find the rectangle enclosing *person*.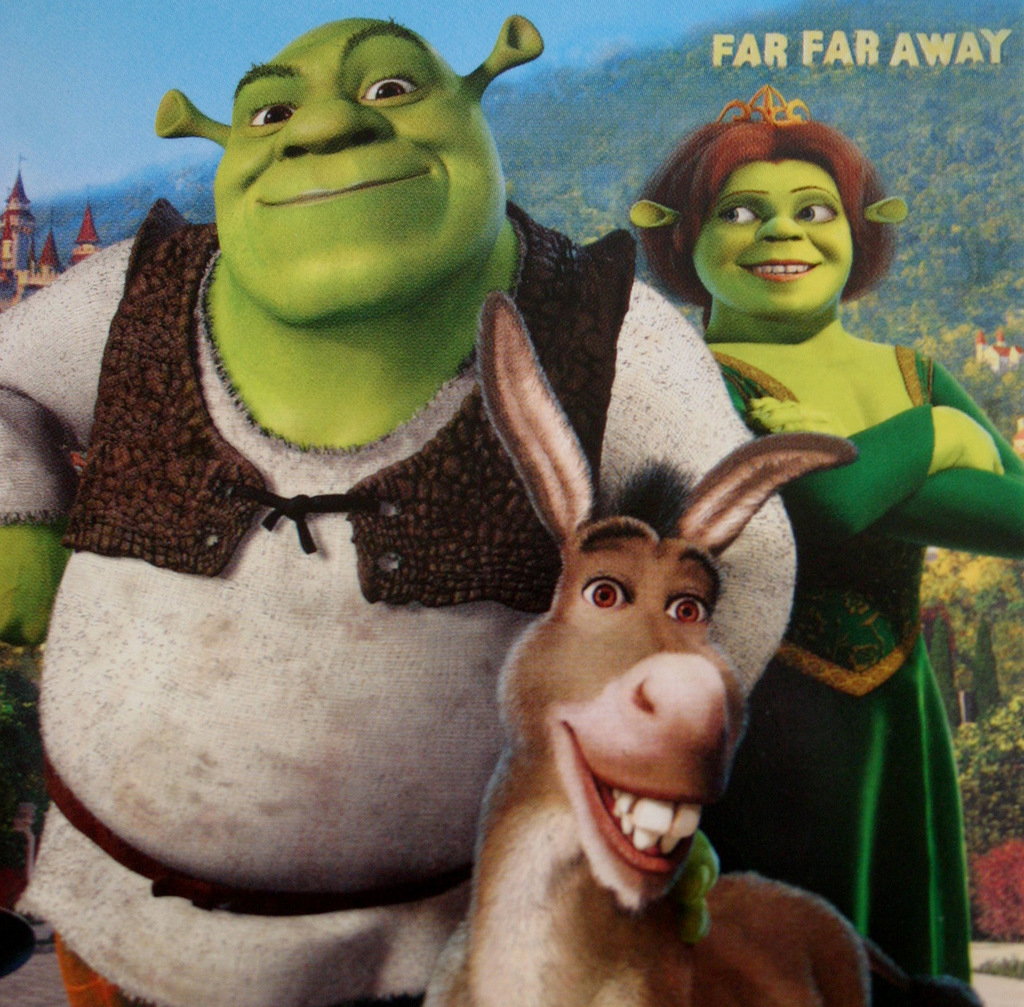
left=79, top=0, right=840, bottom=985.
